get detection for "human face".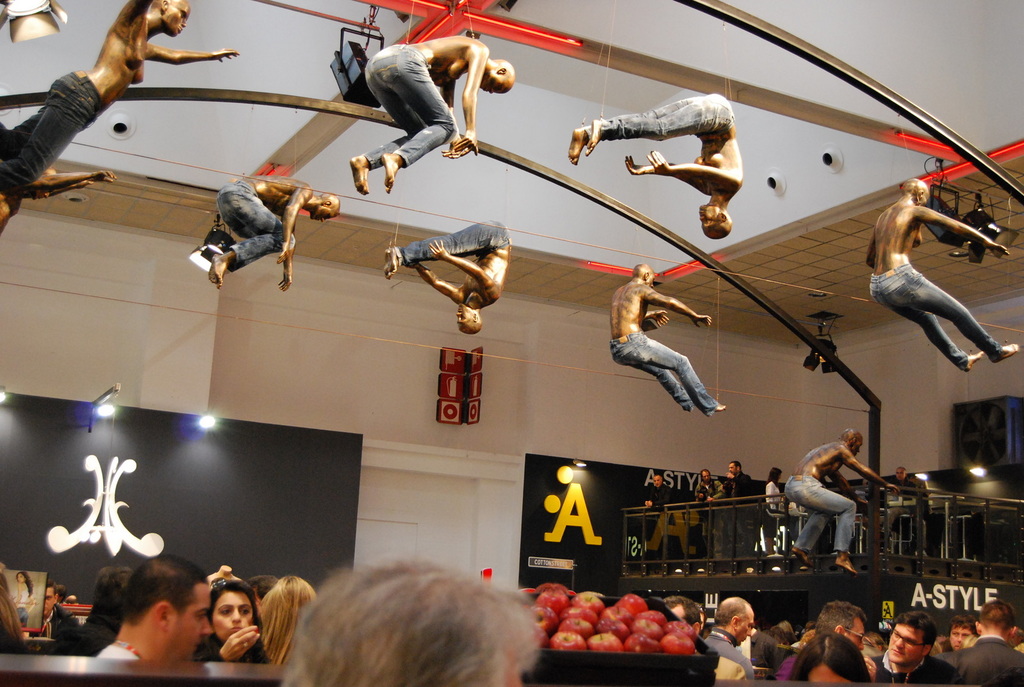
Detection: box(921, 185, 931, 205).
